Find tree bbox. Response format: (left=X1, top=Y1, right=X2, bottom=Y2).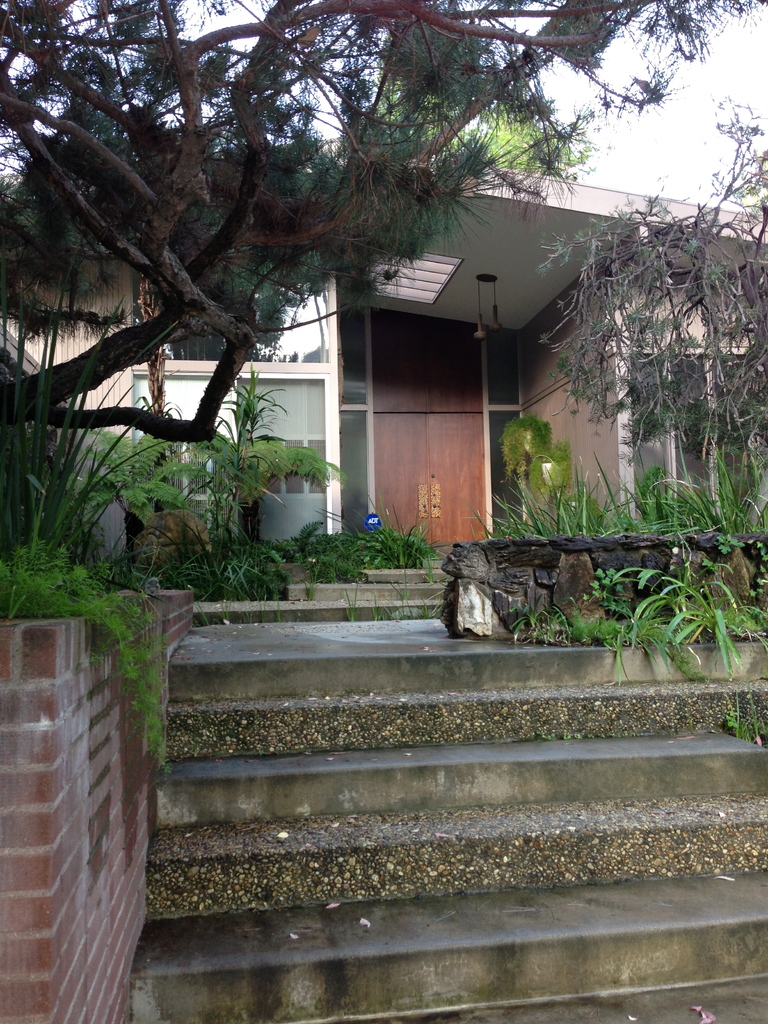
(left=0, top=0, right=767, bottom=441).
